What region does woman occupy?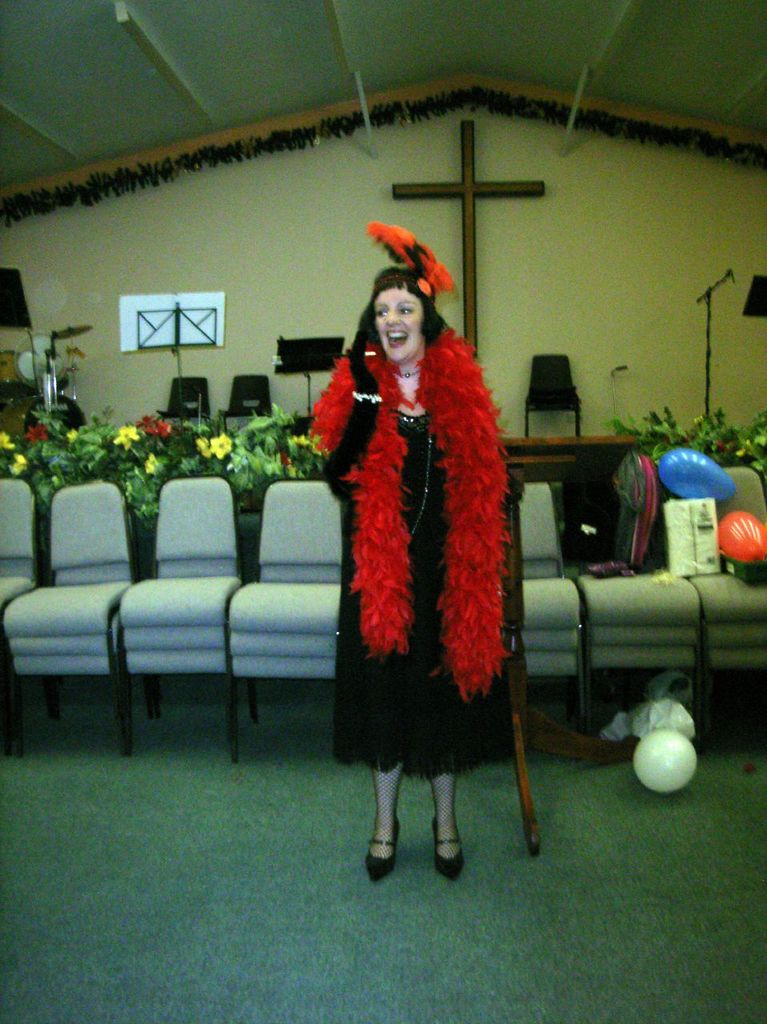
[x1=313, y1=204, x2=522, y2=845].
